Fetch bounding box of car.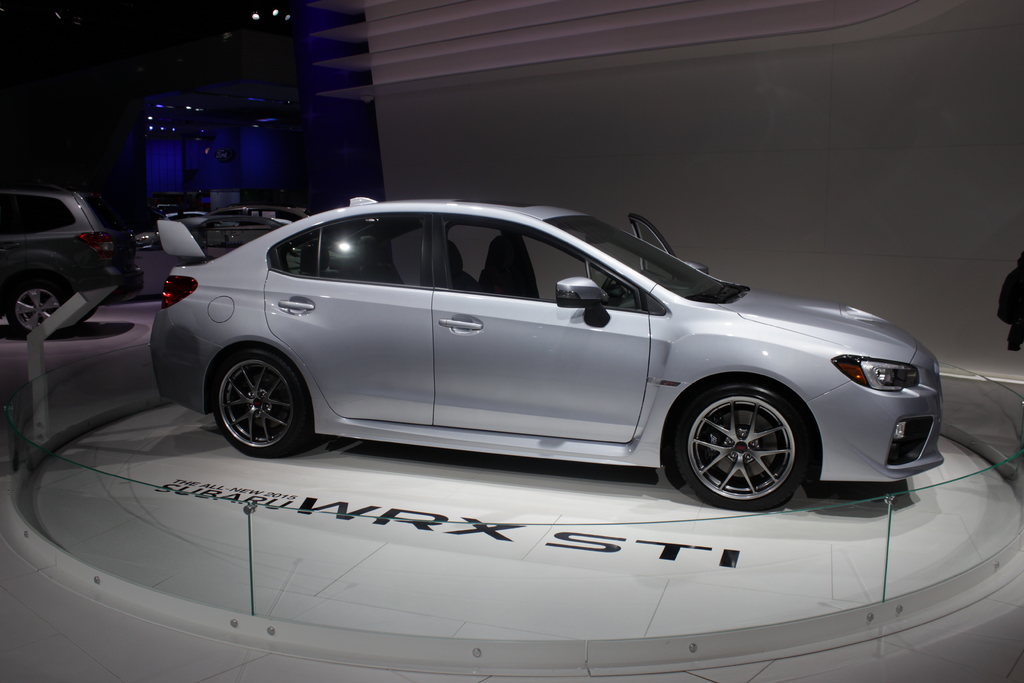
Bbox: box(149, 189, 952, 508).
